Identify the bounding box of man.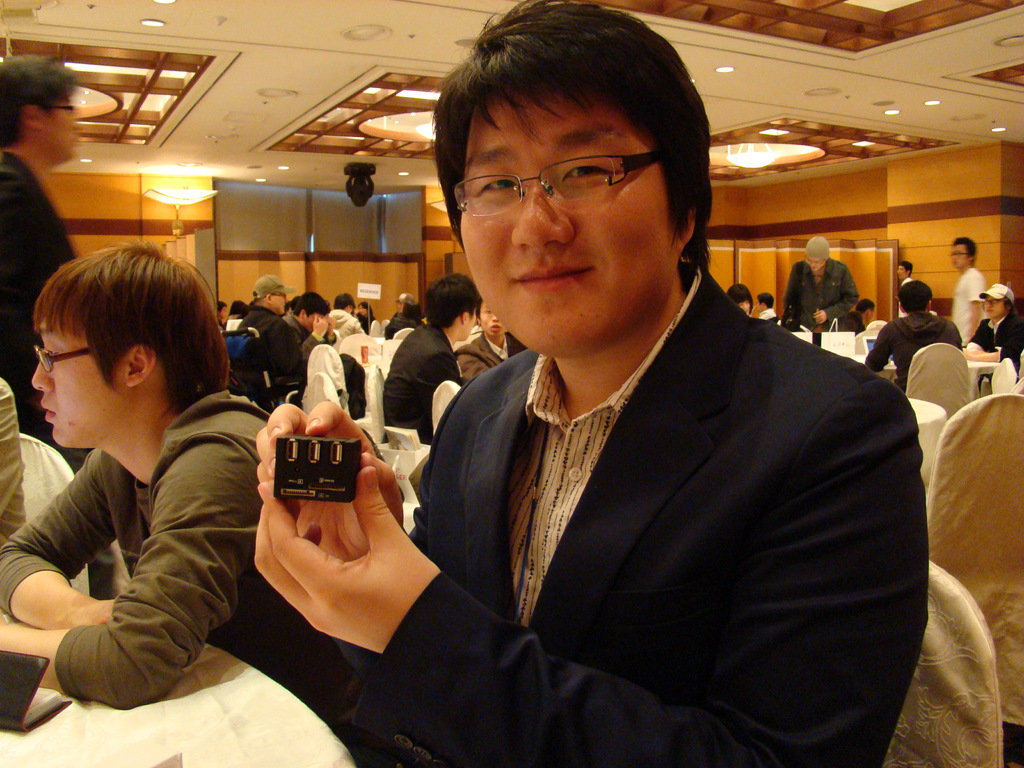
(456, 305, 522, 381).
